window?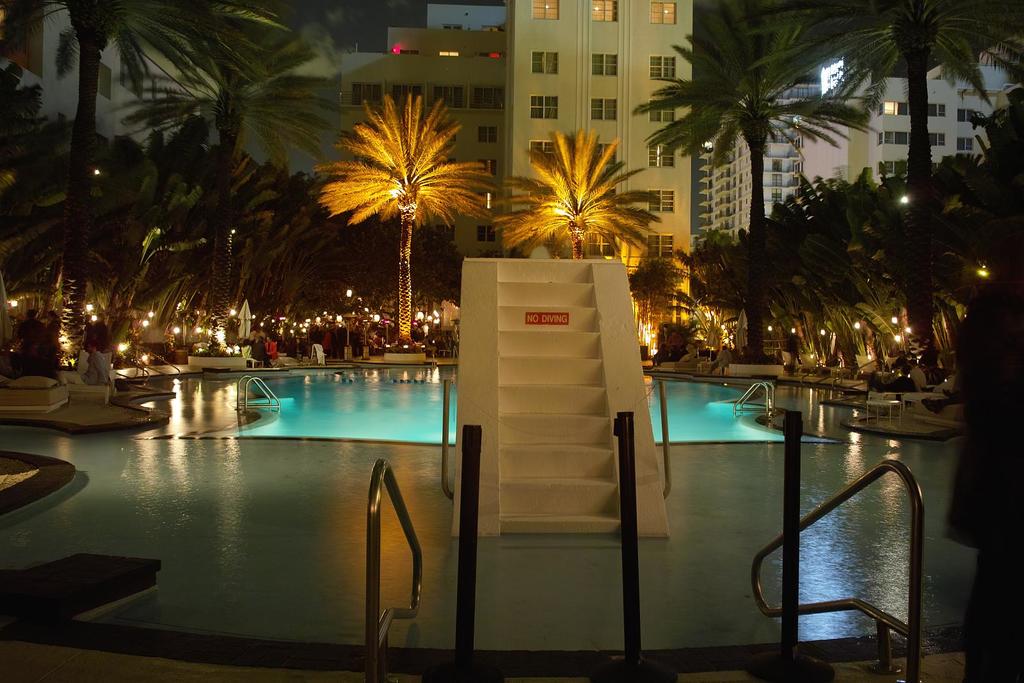
<box>477,192,495,214</box>
